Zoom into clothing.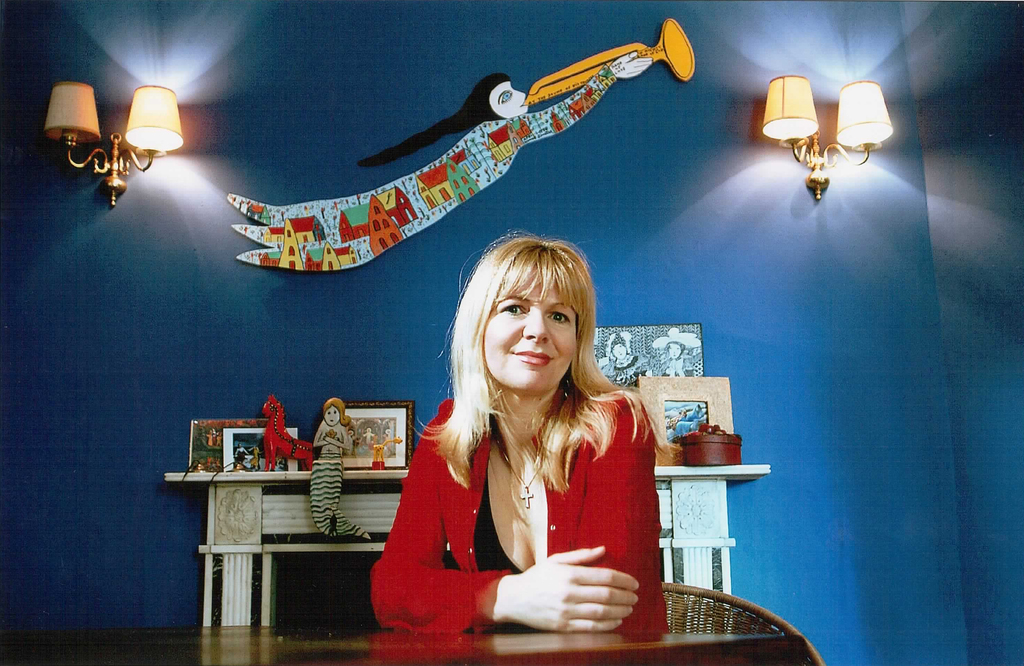
Zoom target: <box>655,359,695,379</box>.
